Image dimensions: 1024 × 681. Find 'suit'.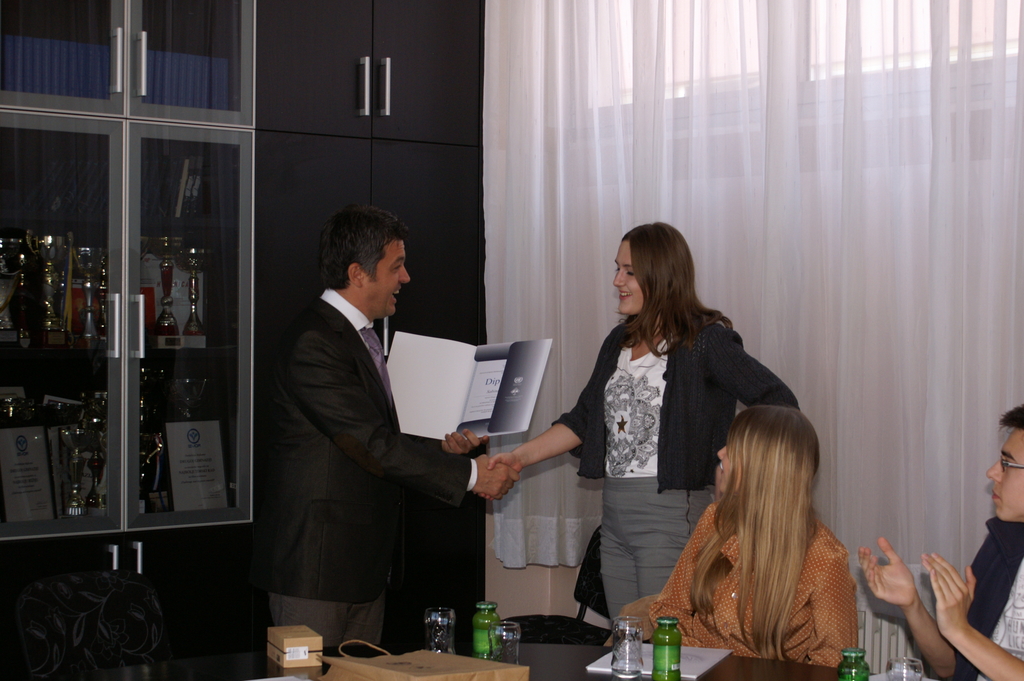
[left=264, top=300, right=472, bottom=605].
